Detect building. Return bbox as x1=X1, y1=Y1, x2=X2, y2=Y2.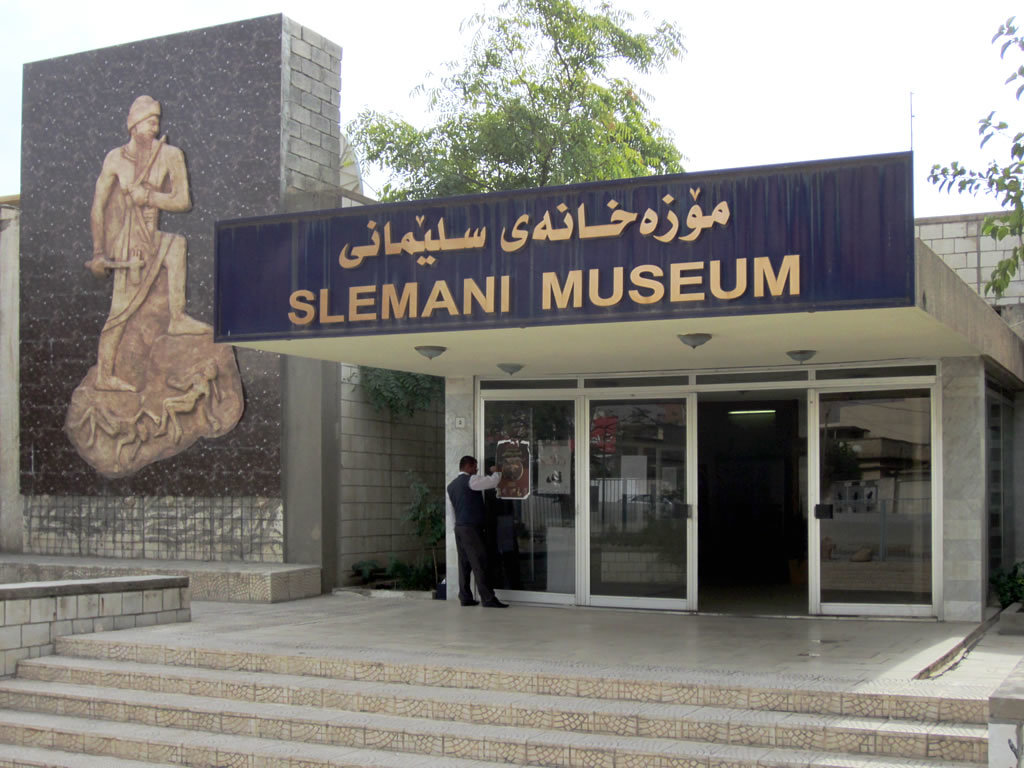
x1=210, y1=144, x2=1023, y2=630.
